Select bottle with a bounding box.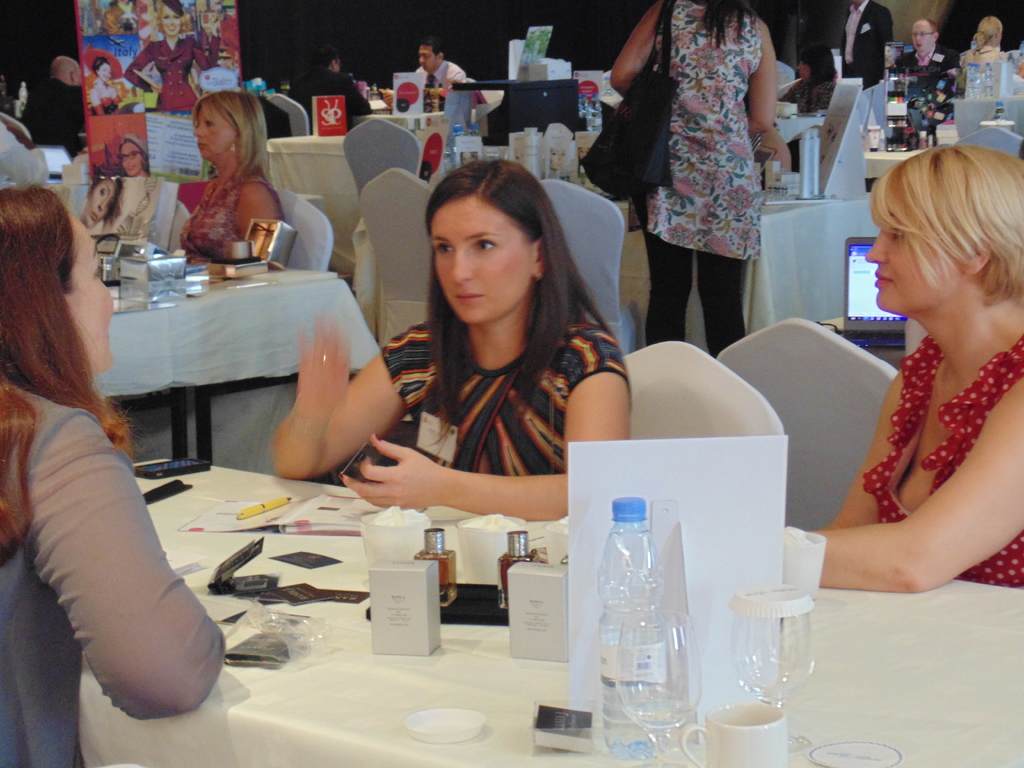
x1=915, y1=129, x2=929, y2=151.
